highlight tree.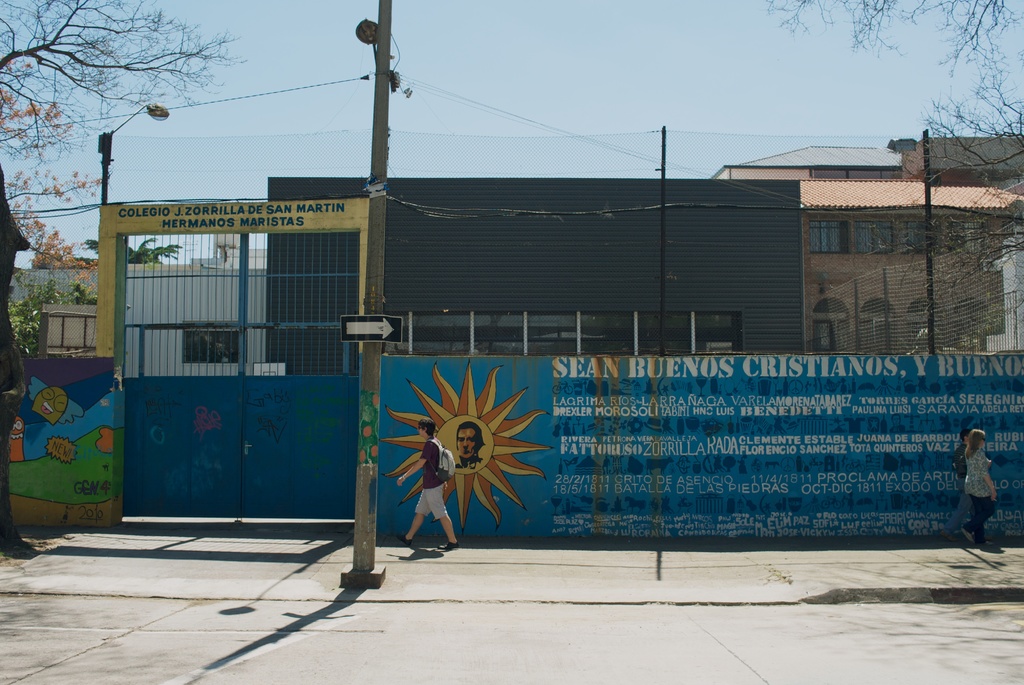
Highlighted region: x1=0, y1=0, x2=252, y2=555.
